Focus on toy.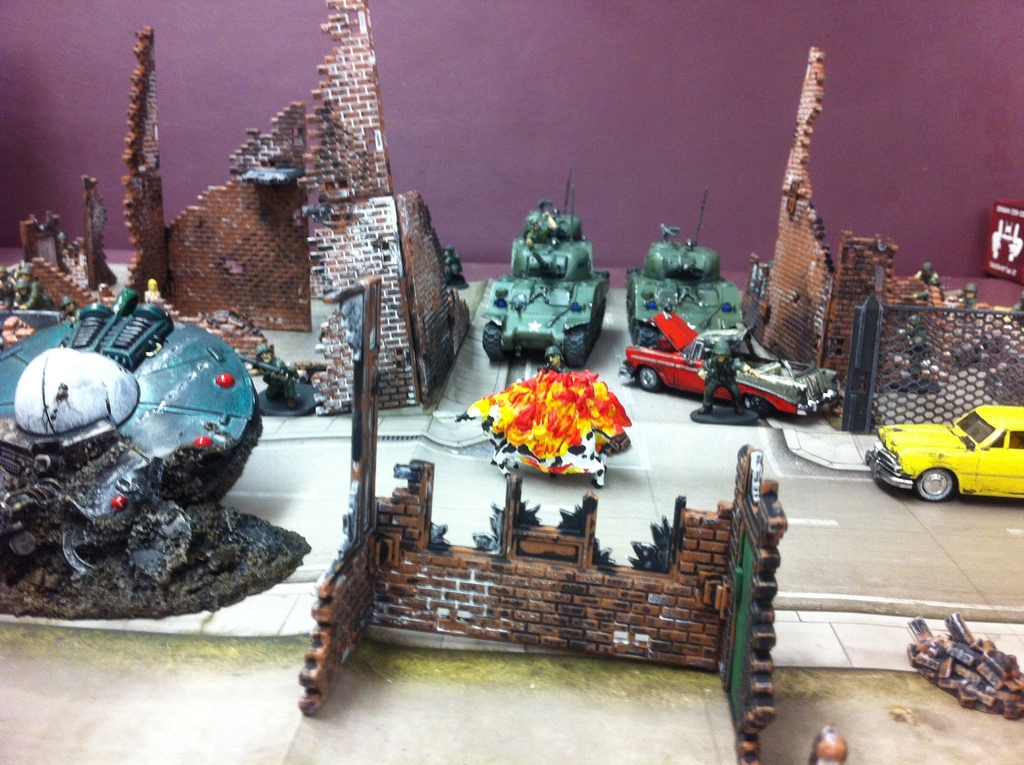
Focused at [914,607,1023,720].
